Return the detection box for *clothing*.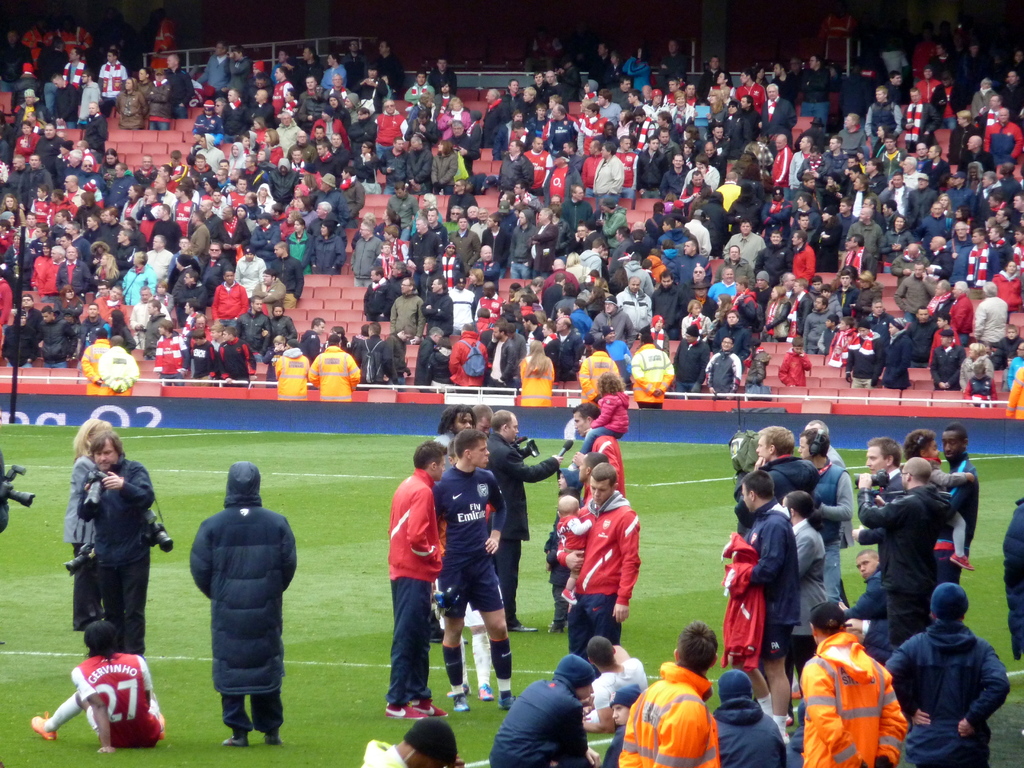
{"x1": 572, "y1": 492, "x2": 637, "y2": 656}.
